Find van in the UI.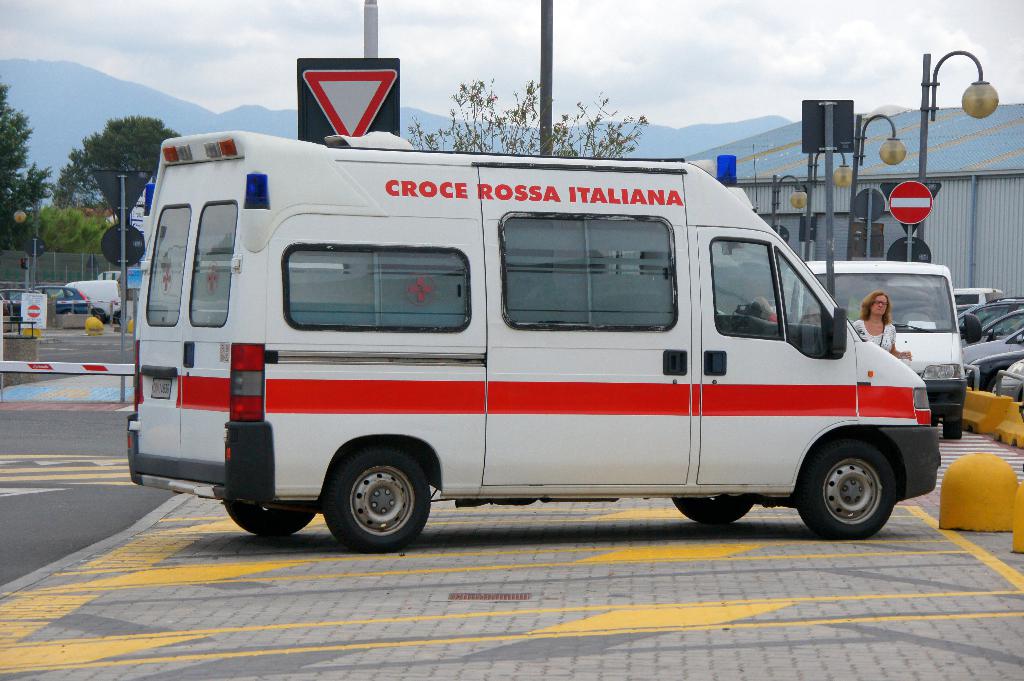
UI element at x1=124, y1=129, x2=938, y2=568.
